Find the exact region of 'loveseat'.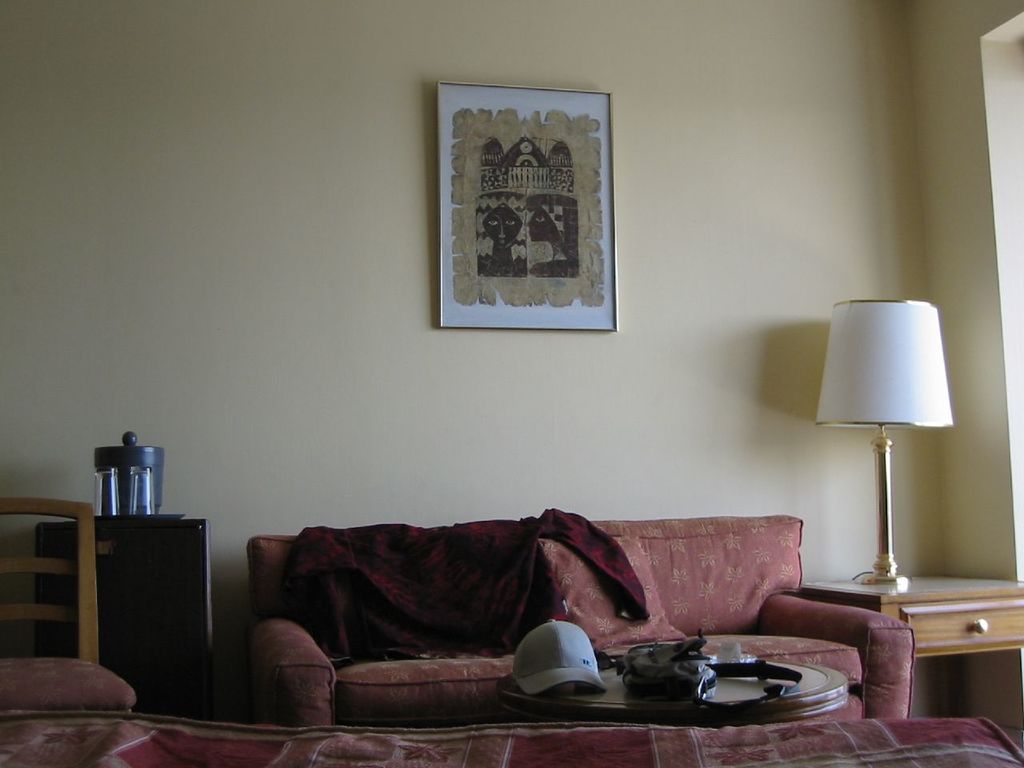
Exact region: (x1=242, y1=532, x2=916, y2=719).
